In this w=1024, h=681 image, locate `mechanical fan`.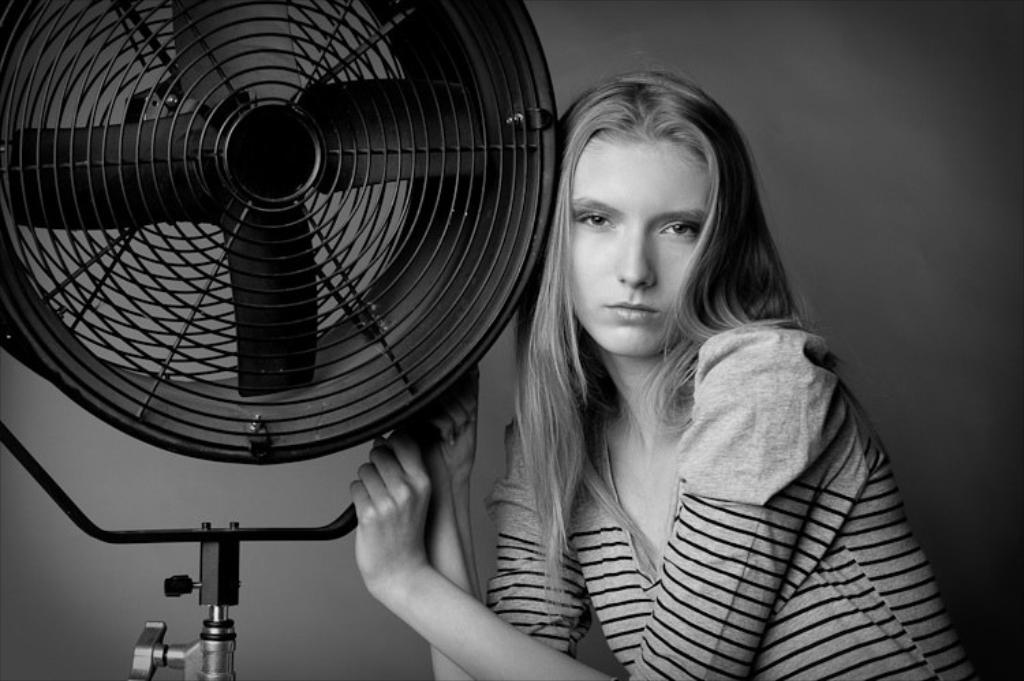
Bounding box: 0:0:554:680.
